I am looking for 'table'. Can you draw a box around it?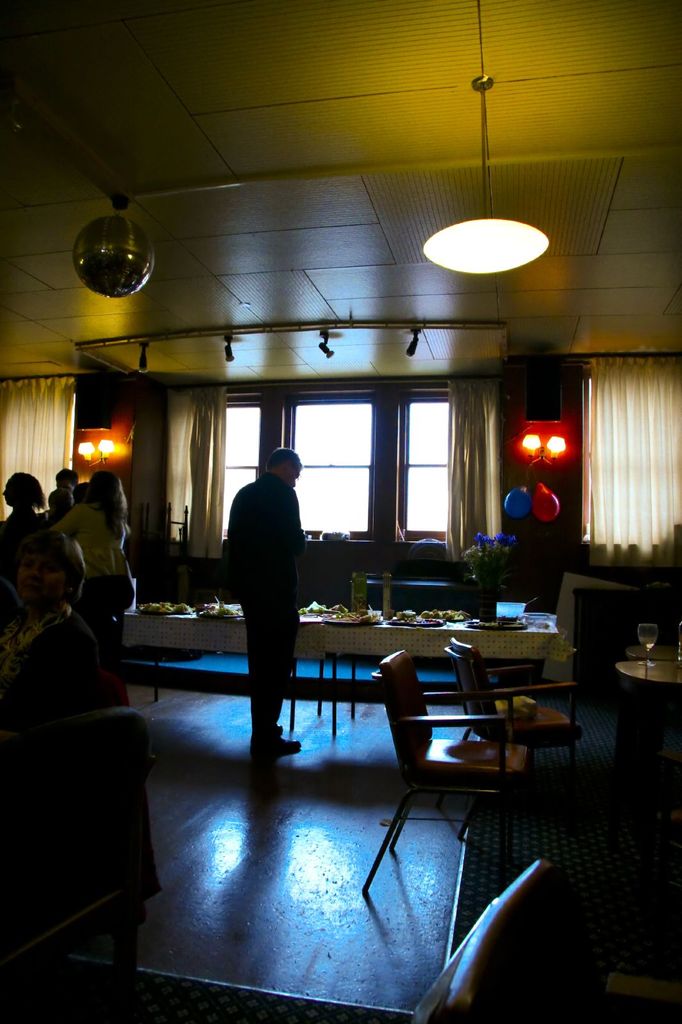
Sure, the bounding box is box(223, 609, 596, 822).
